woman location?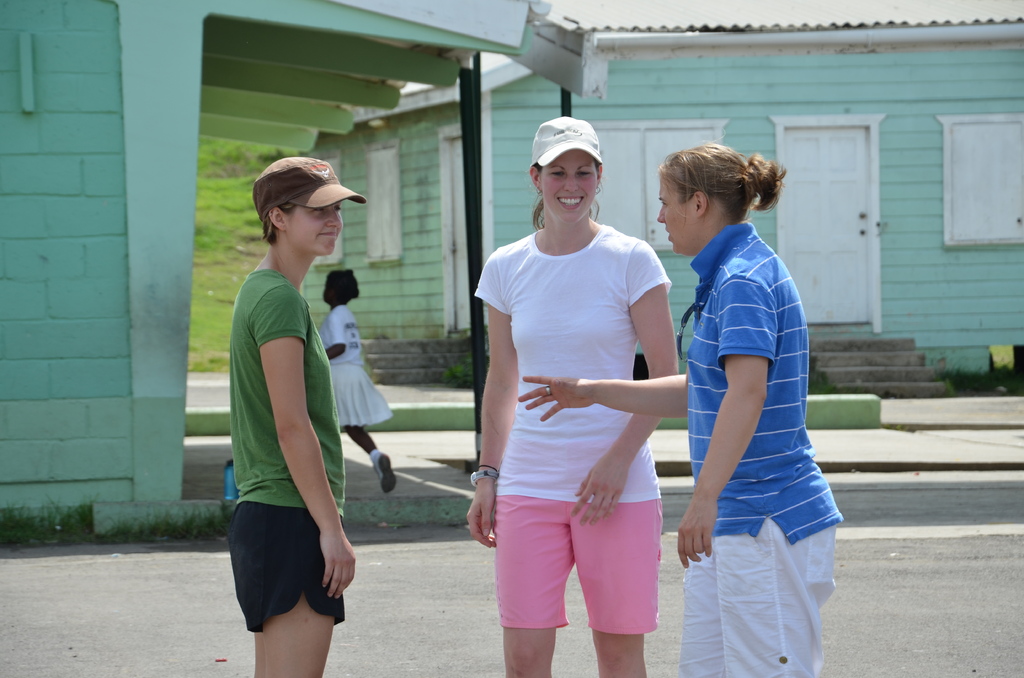
520, 140, 844, 677
